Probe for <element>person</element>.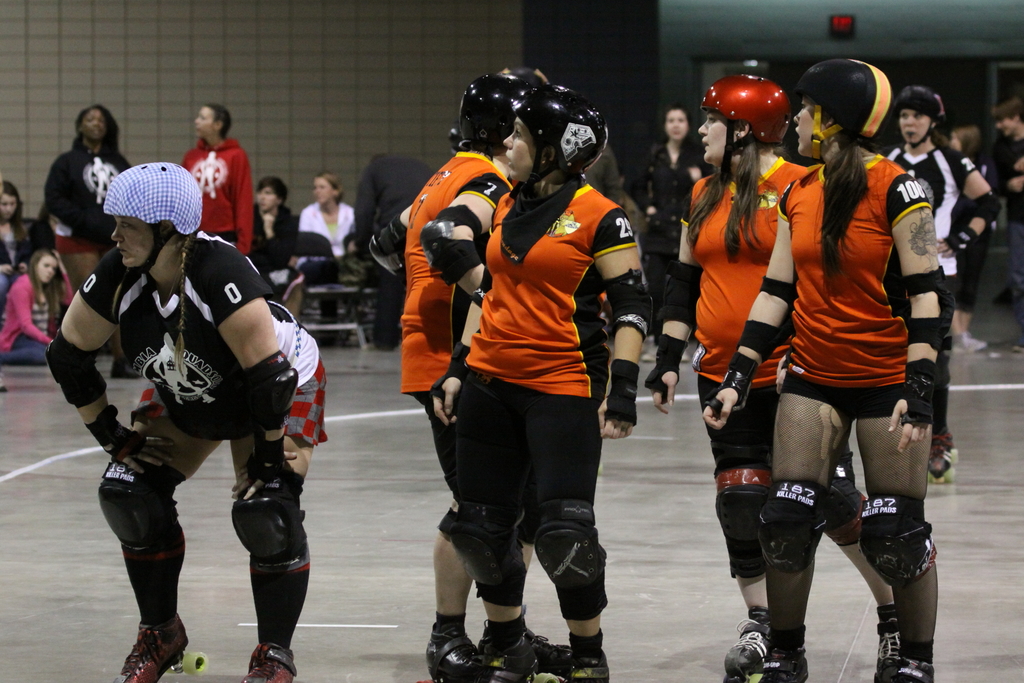
Probe result: 170/98/259/257.
